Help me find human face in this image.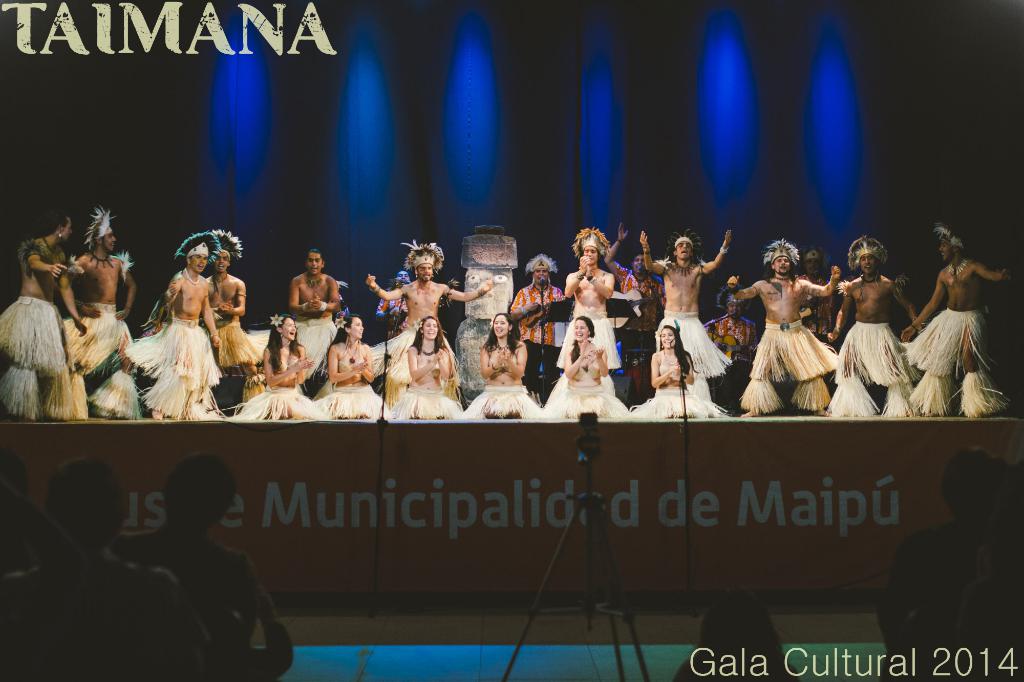
Found it: [310,259,321,272].
